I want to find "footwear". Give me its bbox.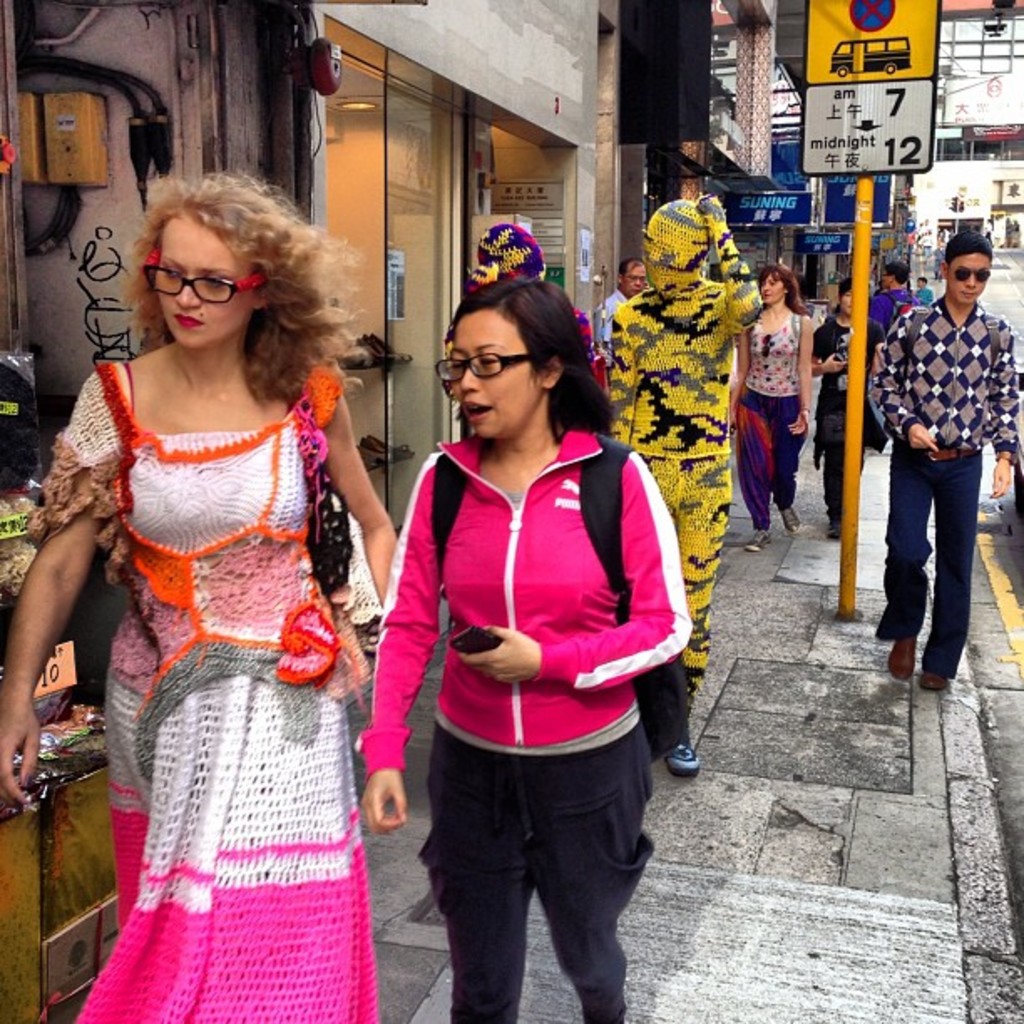
[664,723,693,780].
